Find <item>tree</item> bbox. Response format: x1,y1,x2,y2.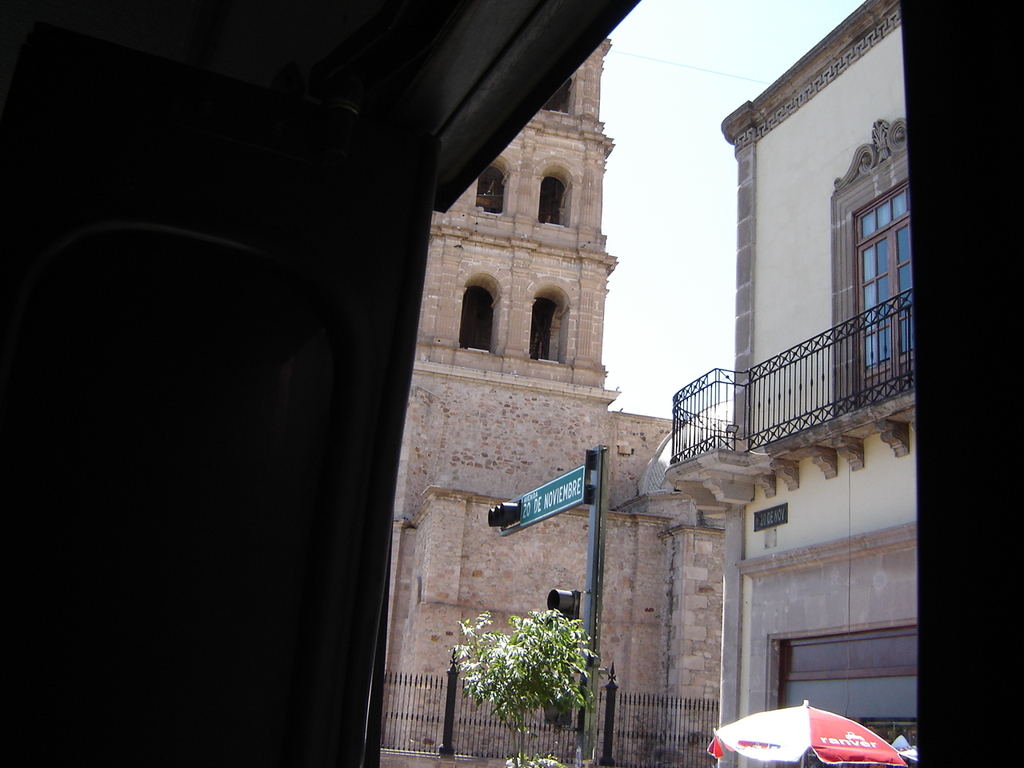
462,598,614,738.
